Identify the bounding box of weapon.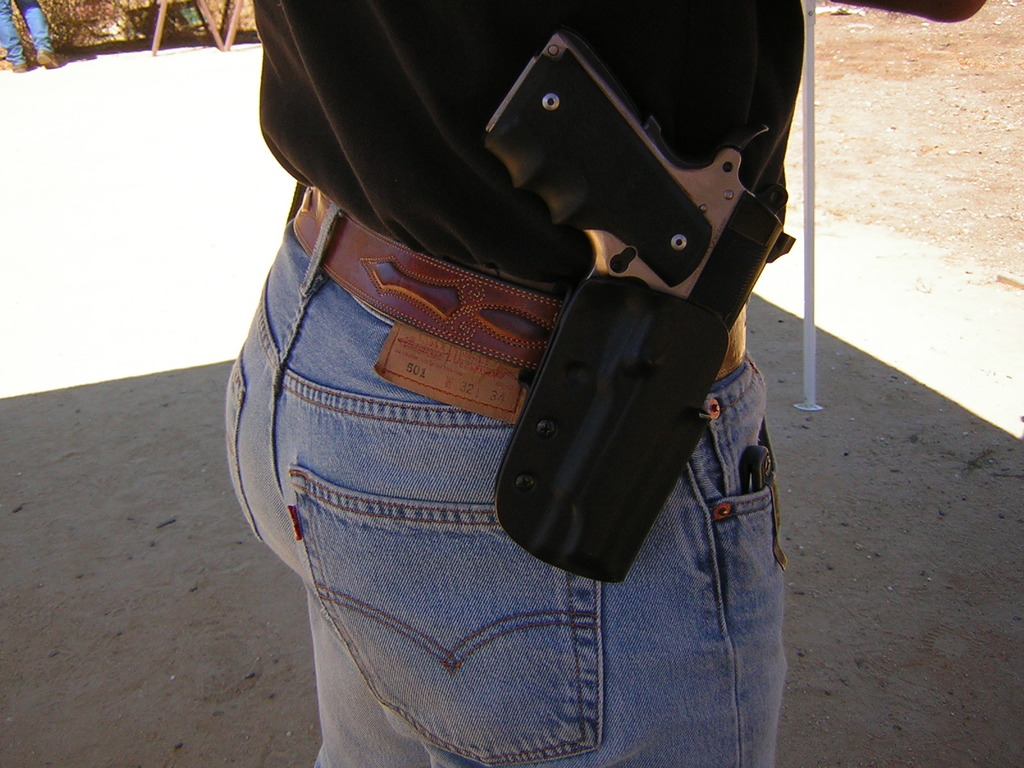
449,76,771,564.
